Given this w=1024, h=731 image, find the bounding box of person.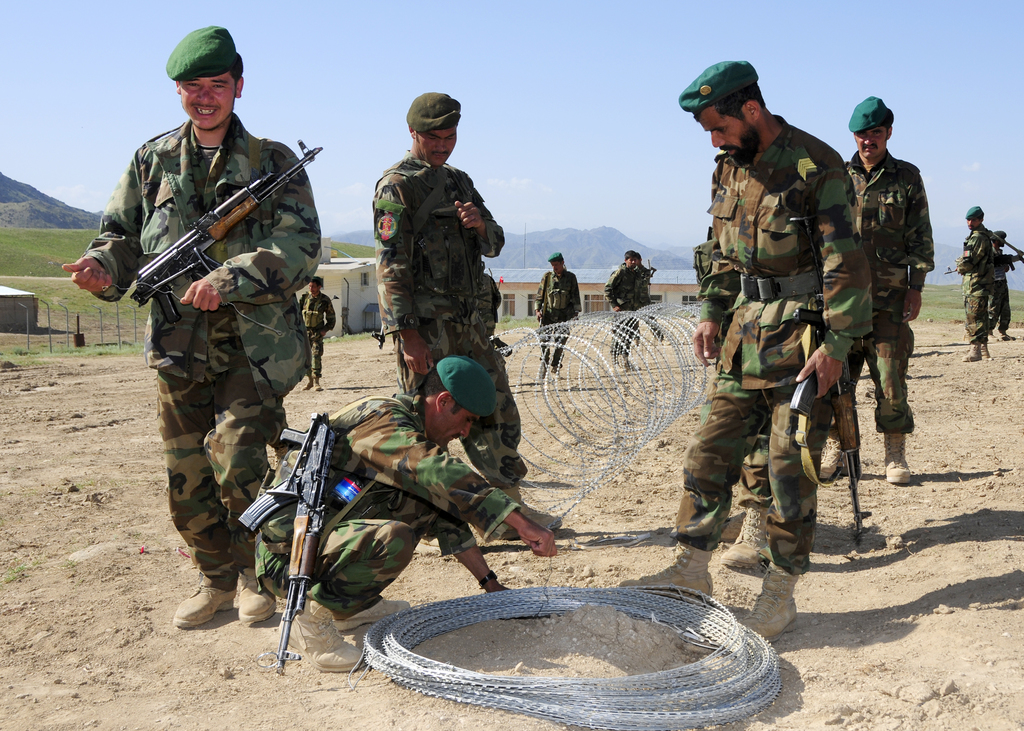
select_region(243, 354, 563, 674).
